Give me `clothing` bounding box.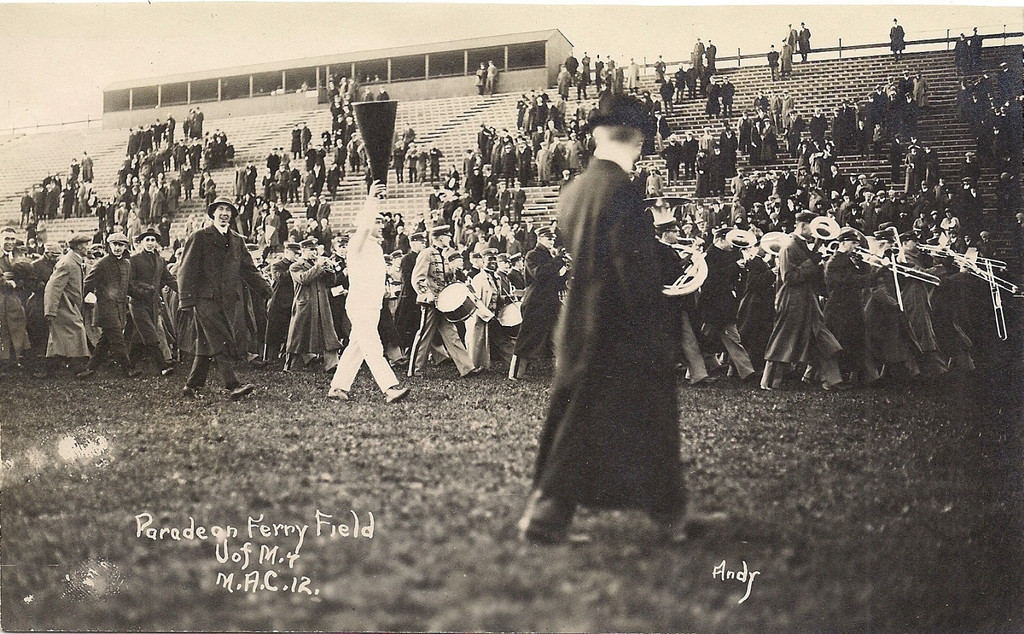
552, 148, 716, 519.
